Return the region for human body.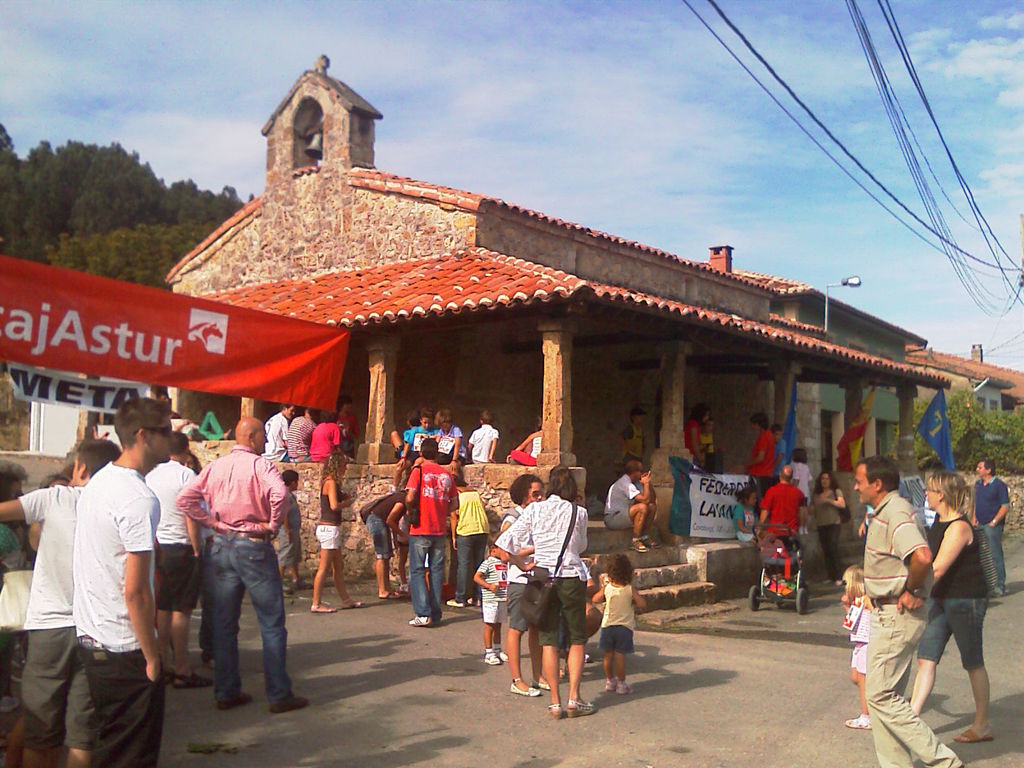
crop(735, 505, 758, 547).
